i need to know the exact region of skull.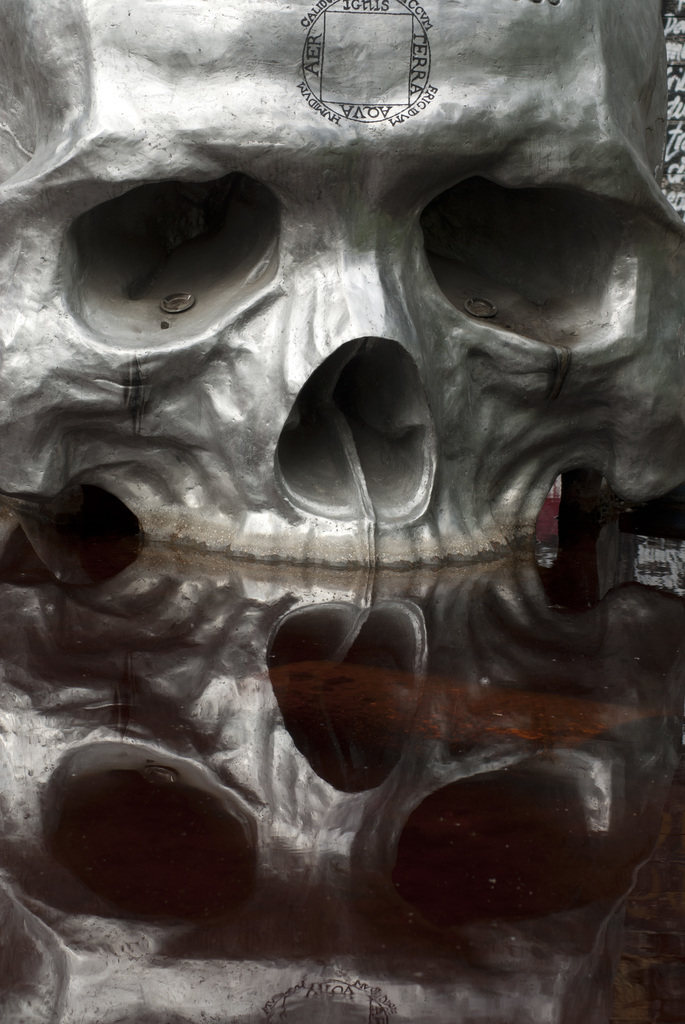
Region: bbox=(4, 49, 642, 1004).
